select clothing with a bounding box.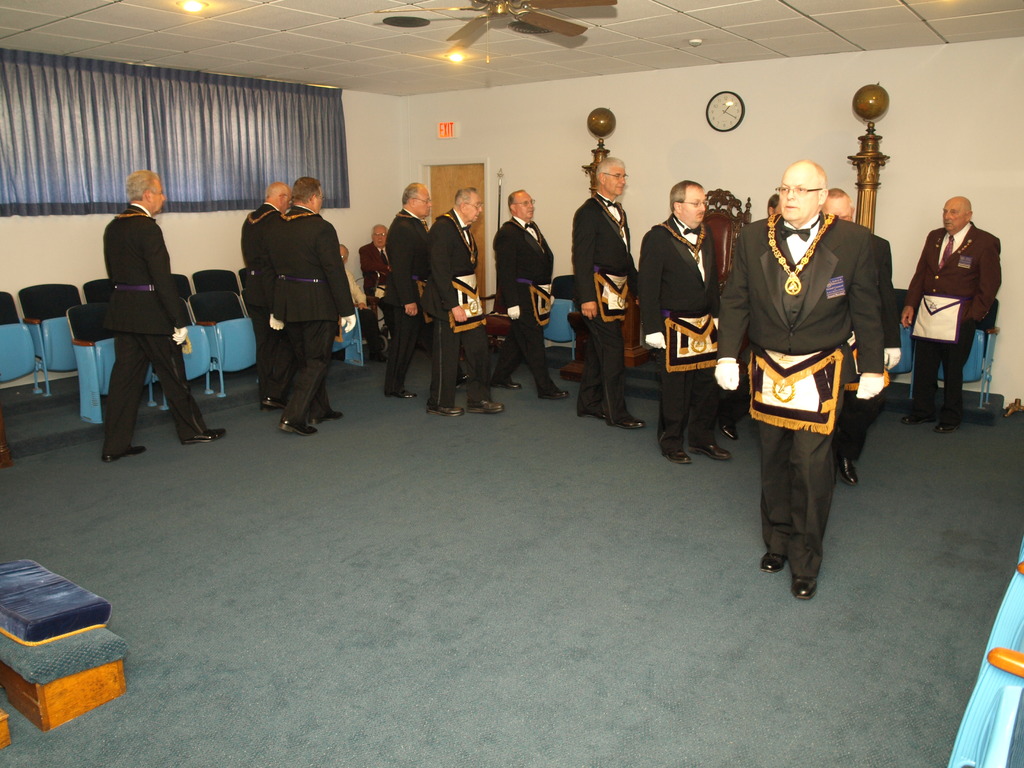
bbox=[271, 198, 355, 428].
